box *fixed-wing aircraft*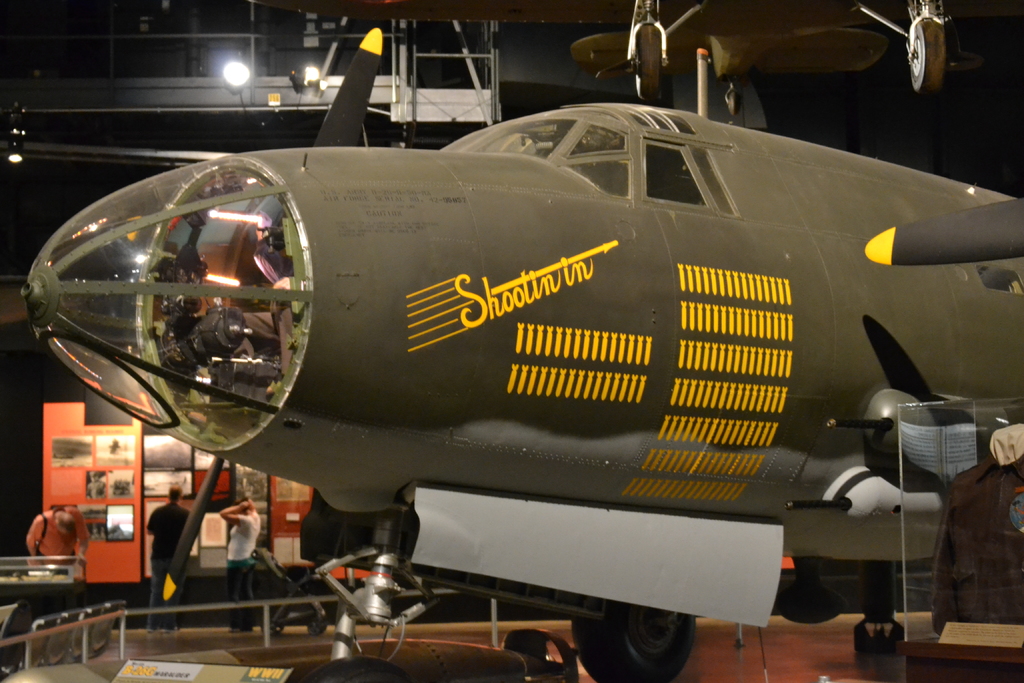
<box>283,0,956,108</box>
